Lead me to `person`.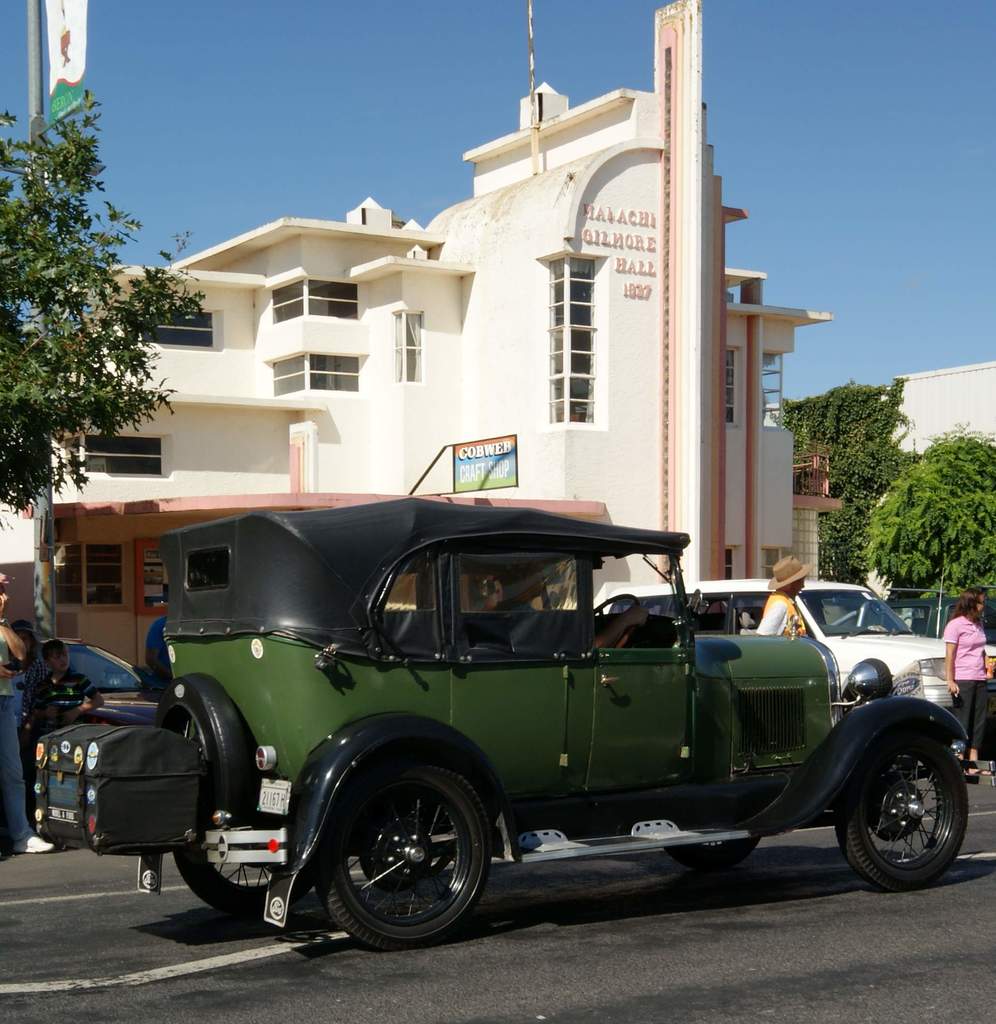
Lead to [11, 623, 44, 686].
